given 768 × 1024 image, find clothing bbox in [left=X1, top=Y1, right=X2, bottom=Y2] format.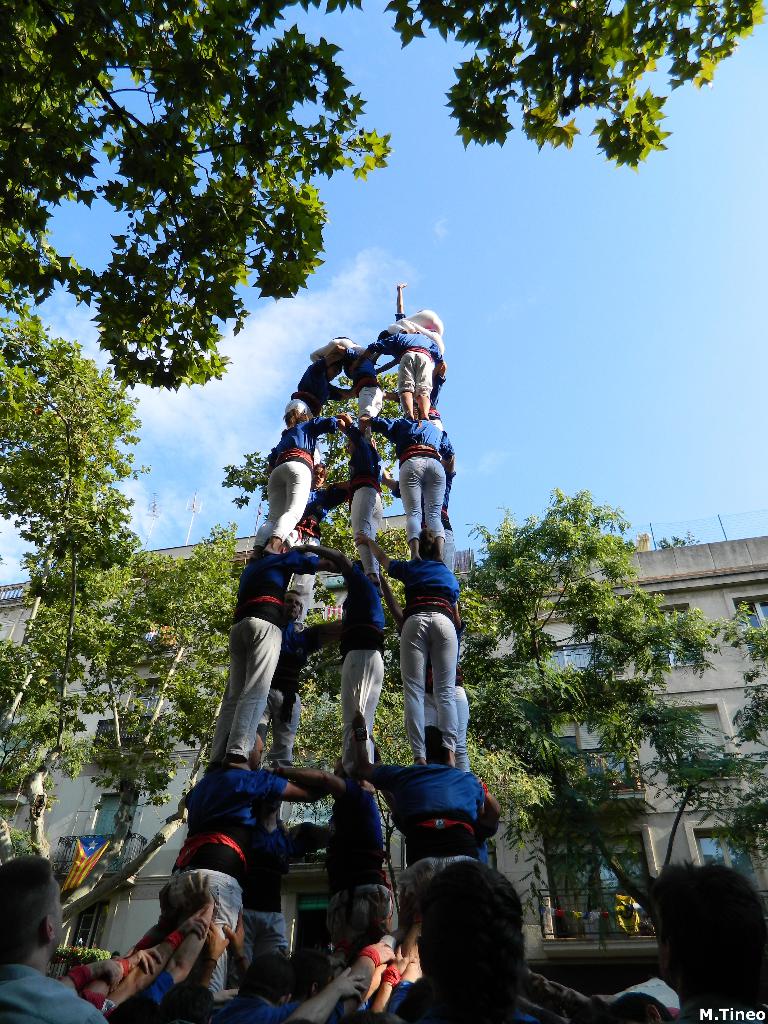
[left=291, top=476, right=355, bottom=614].
